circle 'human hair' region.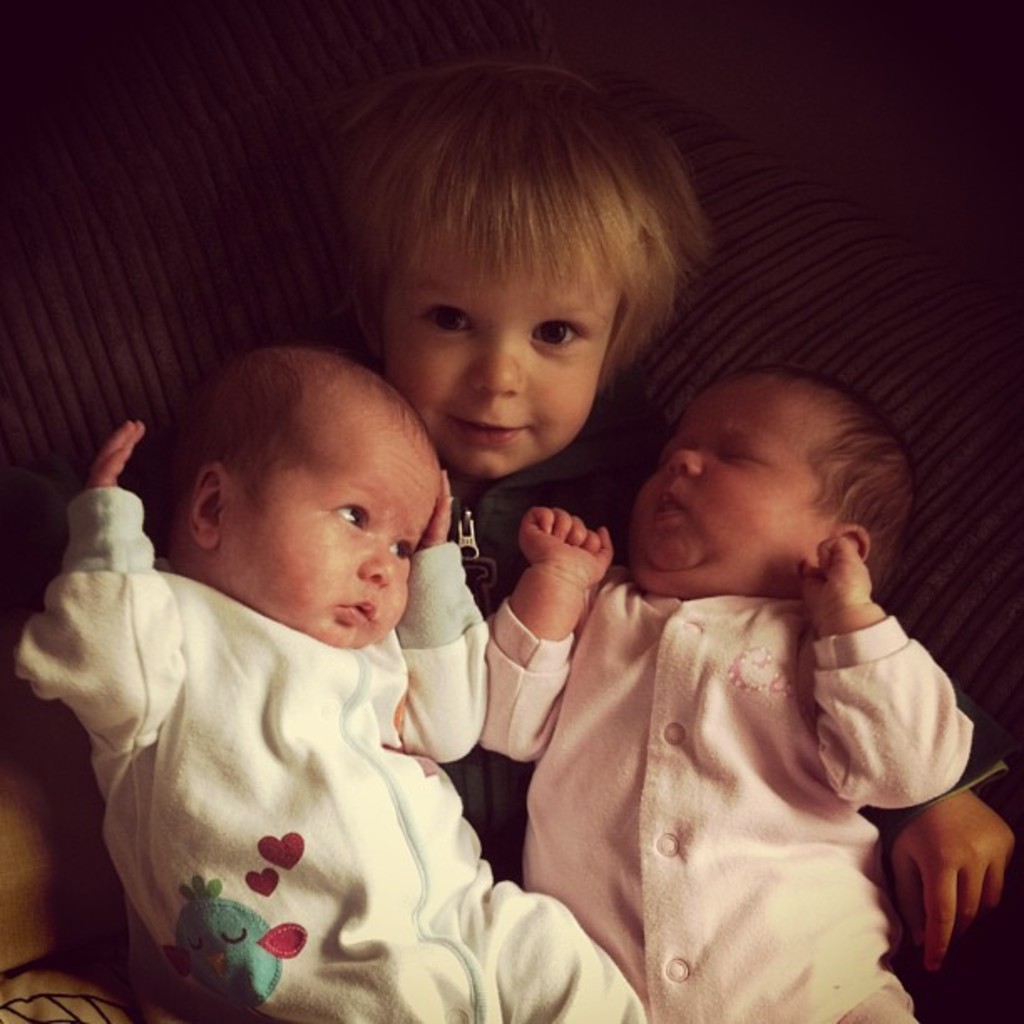
Region: {"left": 159, "top": 345, "right": 306, "bottom": 540}.
